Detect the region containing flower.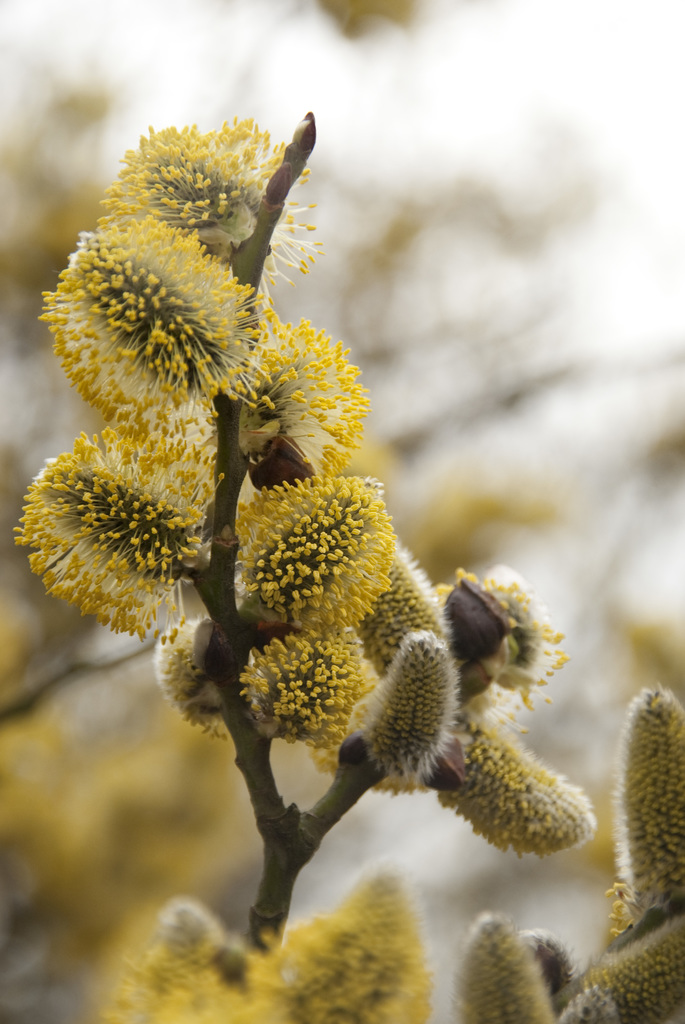
342/616/466/791.
